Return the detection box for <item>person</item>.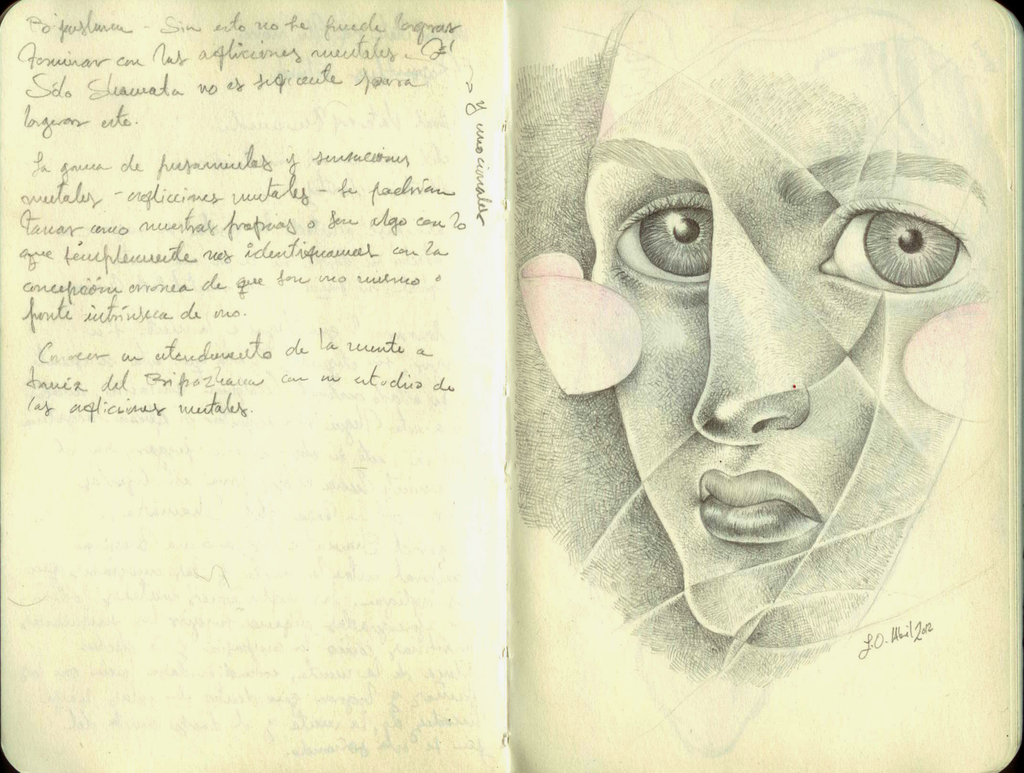
[585,0,1012,639].
